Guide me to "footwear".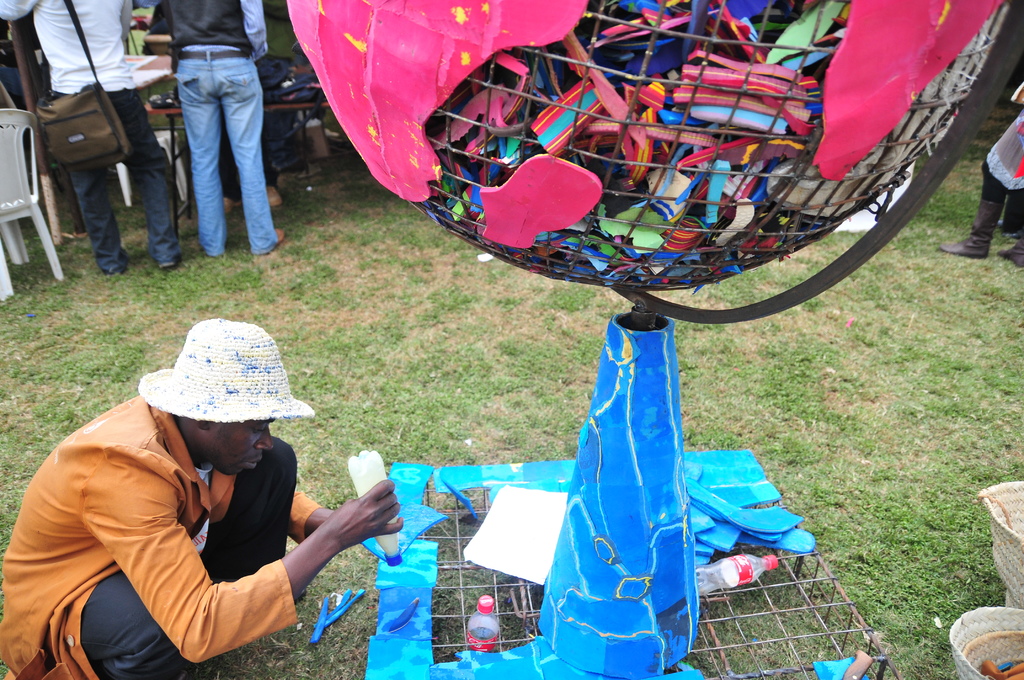
Guidance: l=159, t=257, r=176, b=269.
